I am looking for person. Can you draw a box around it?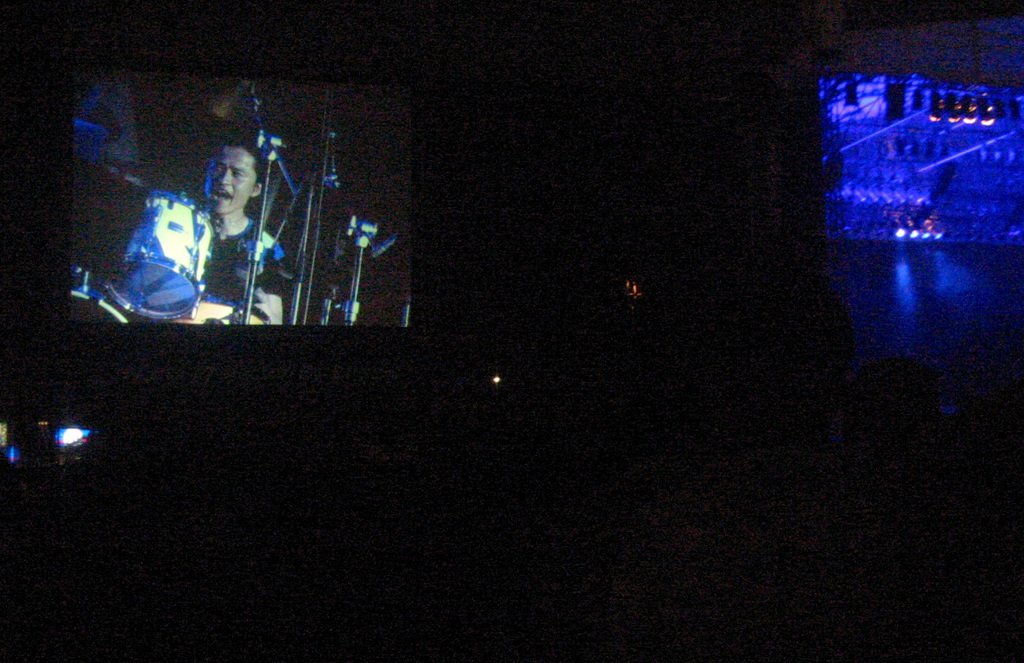
Sure, the bounding box is <region>182, 146, 297, 327</region>.
